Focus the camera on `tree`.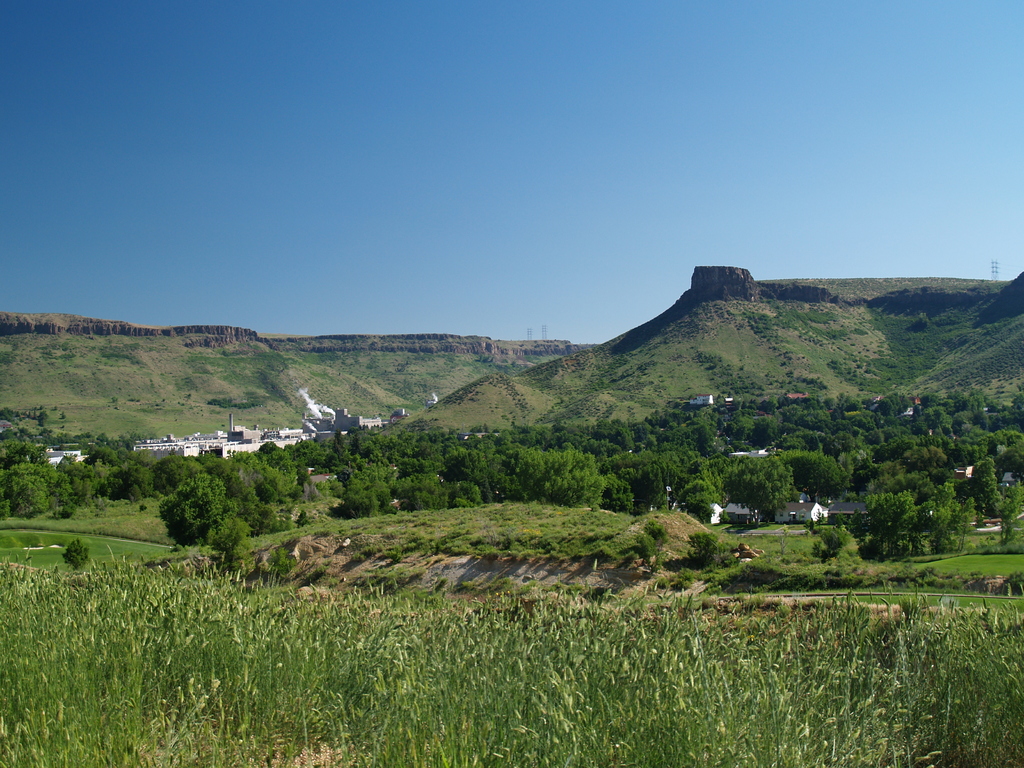
Focus region: box=[991, 481, 1023, 543].
